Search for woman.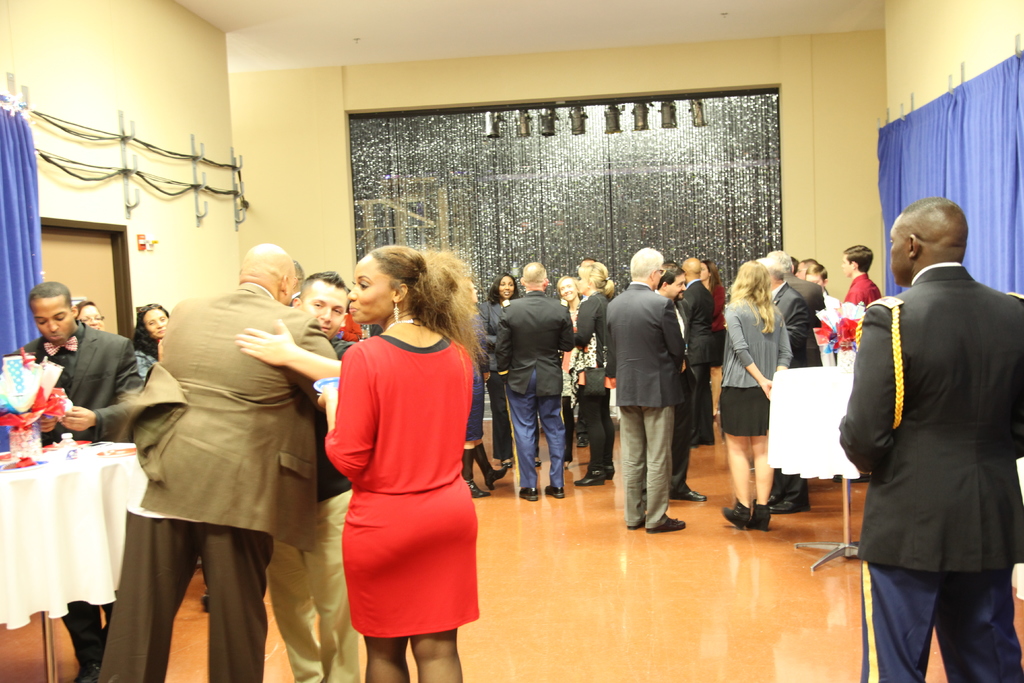
Found at <box>700,259,726,422</box>.
